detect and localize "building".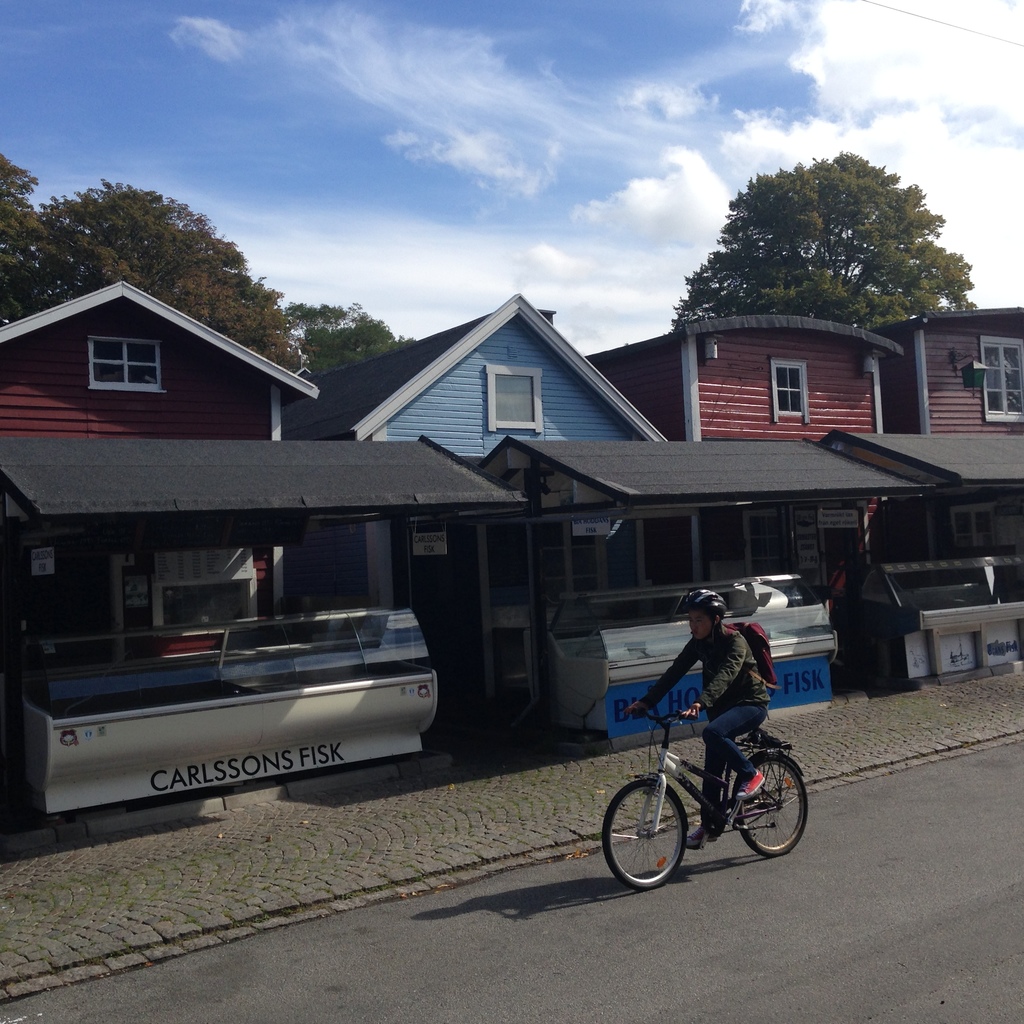
Localized at box(579, 312, 904, 588).
